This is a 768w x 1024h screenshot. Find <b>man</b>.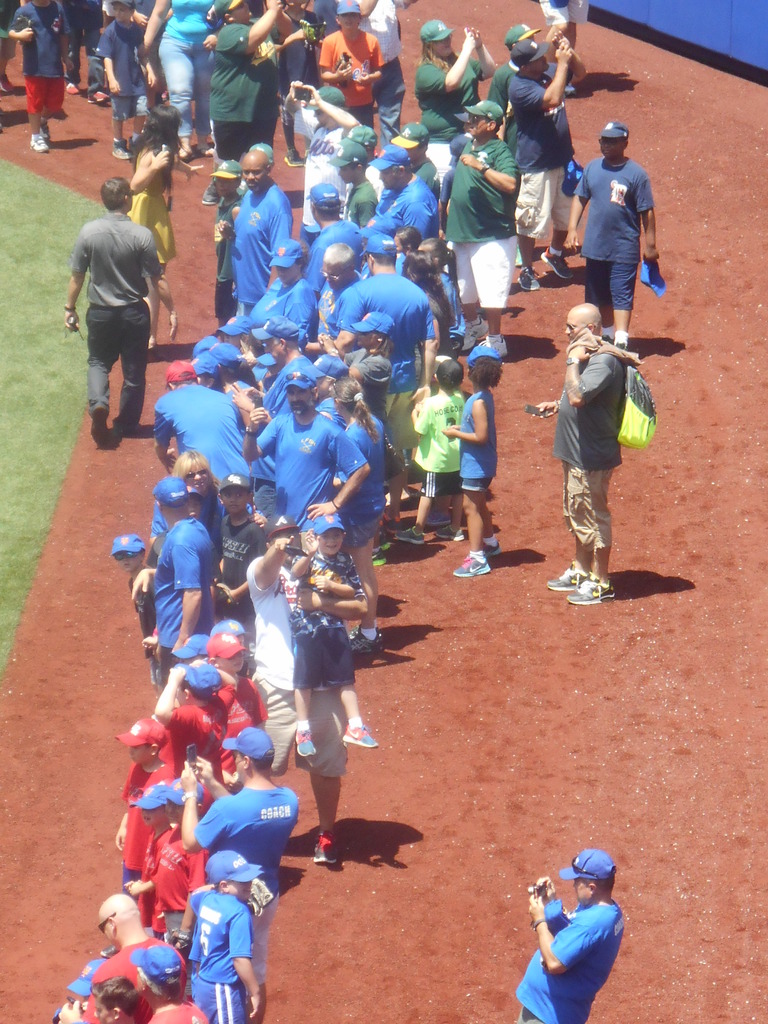
Bounding box: 275:70:357:340.
